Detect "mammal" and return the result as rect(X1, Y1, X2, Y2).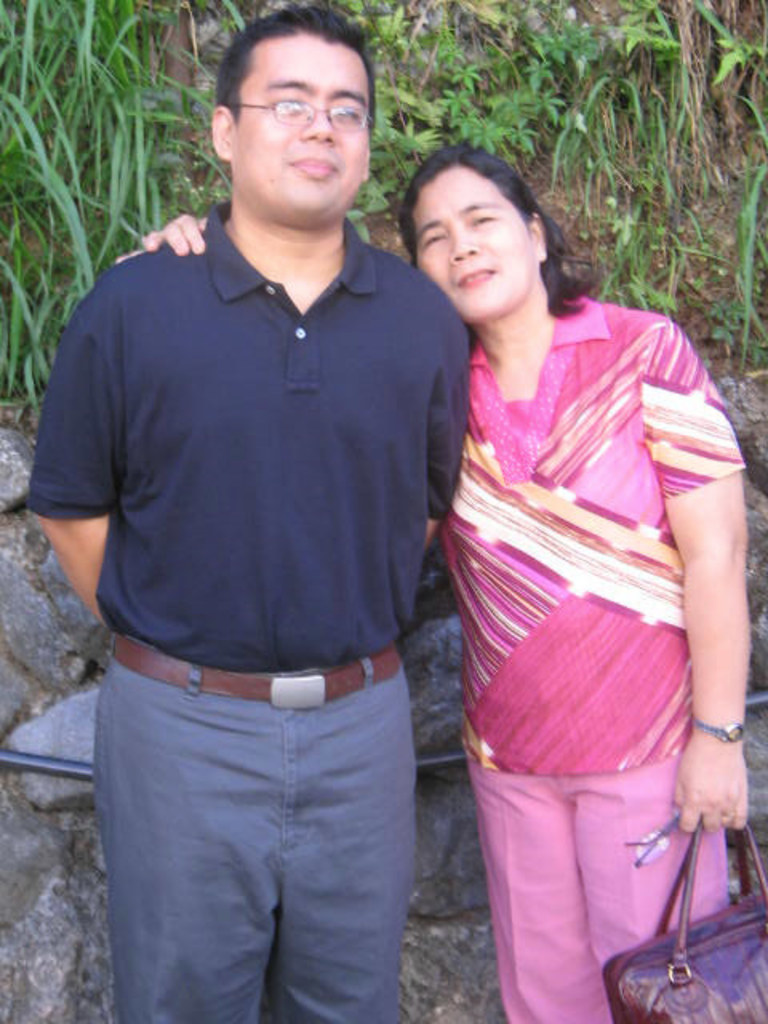
rect(141, 139, 742, 1022).
